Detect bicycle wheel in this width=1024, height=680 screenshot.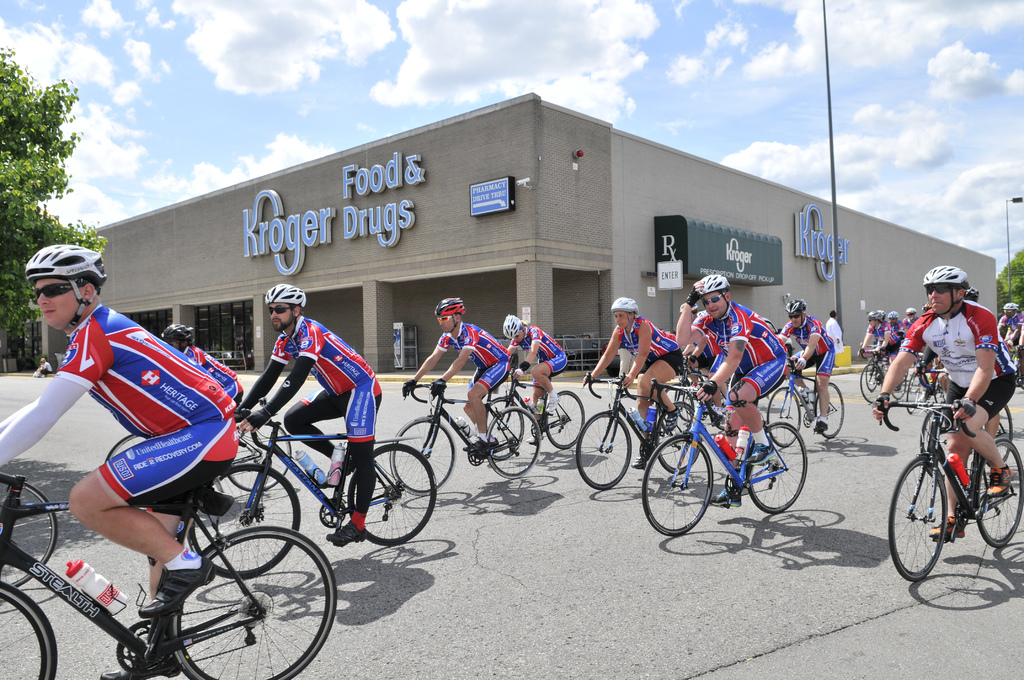
Detection: (left=152, top=533, right=323, bottom=671).
